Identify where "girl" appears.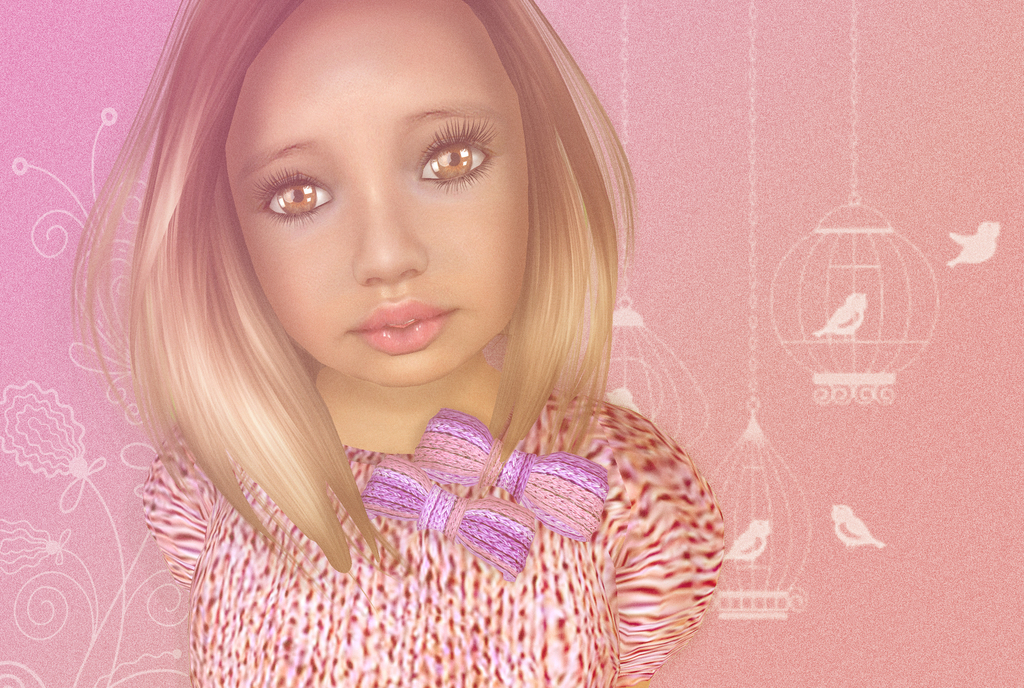
Appears at [68,0,722,687].
